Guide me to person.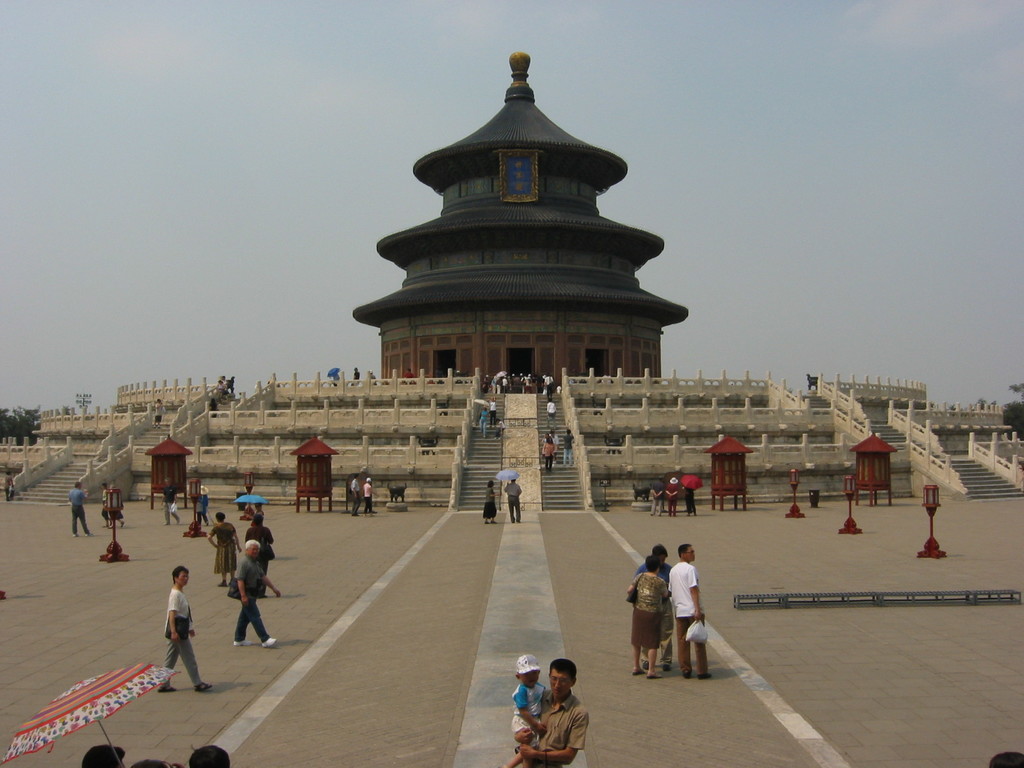
Guidance: 230:540:285:650.
